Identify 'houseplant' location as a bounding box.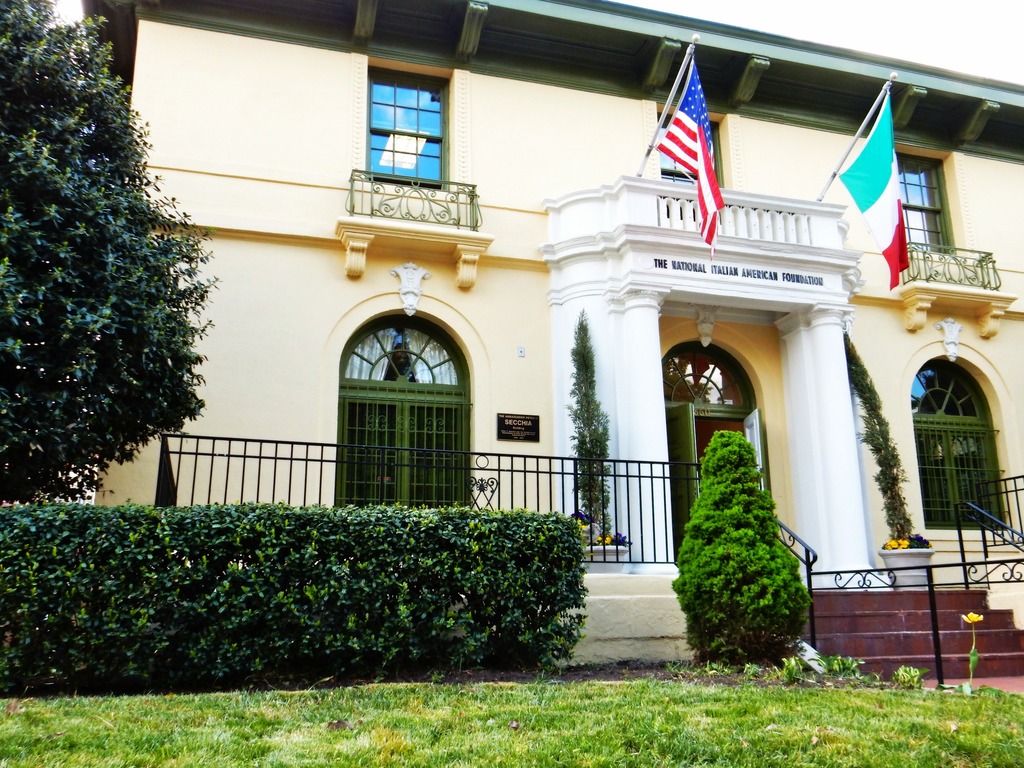
935/611/1005/696.
